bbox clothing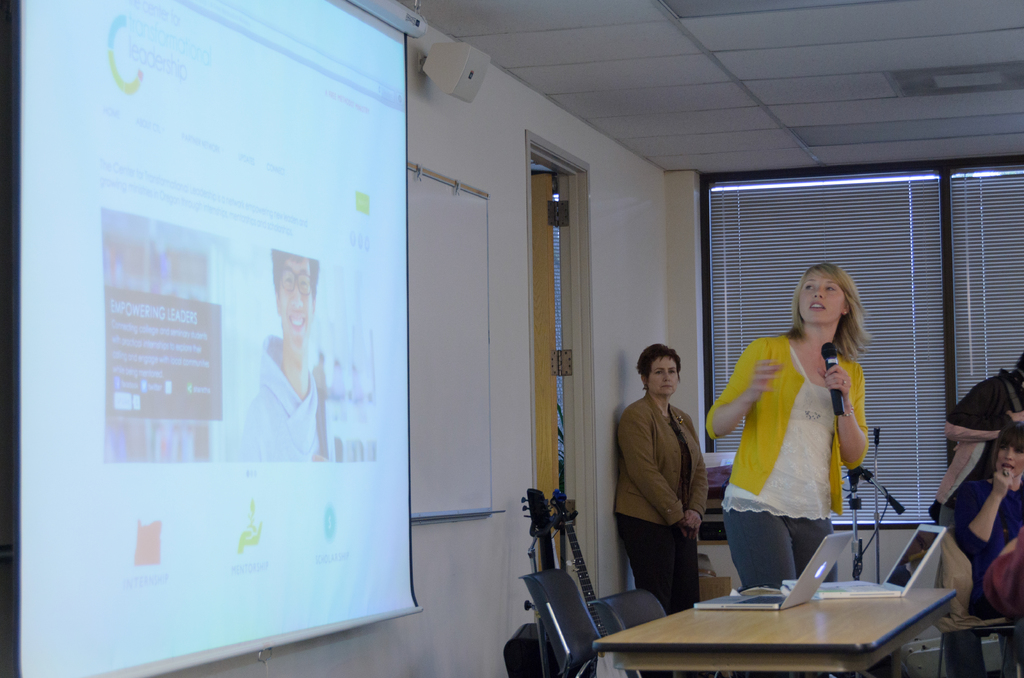
BBox(931, 361, 1023, 524)
